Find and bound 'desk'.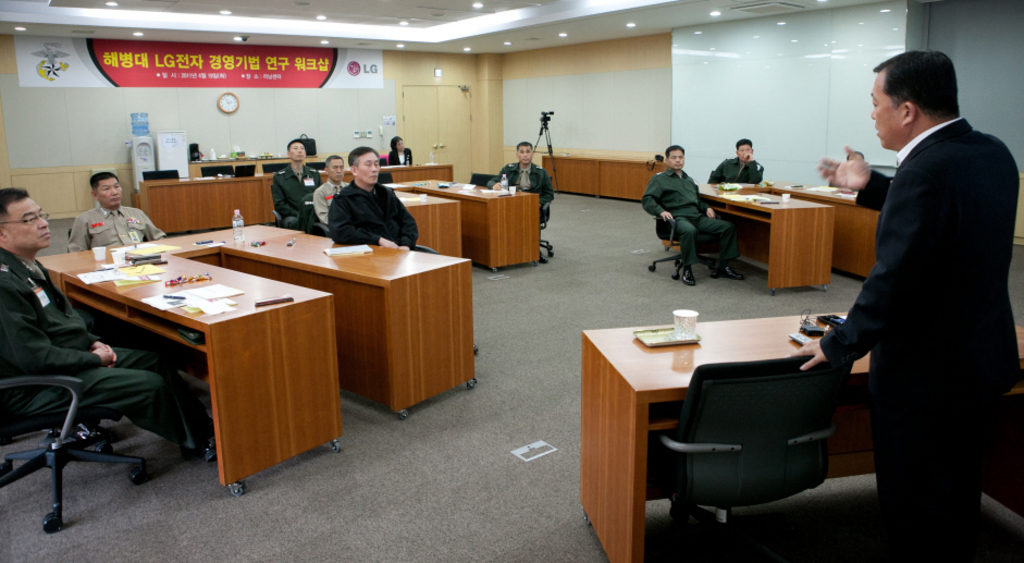
Bound: Rect(573, 304, 1023, 562).
